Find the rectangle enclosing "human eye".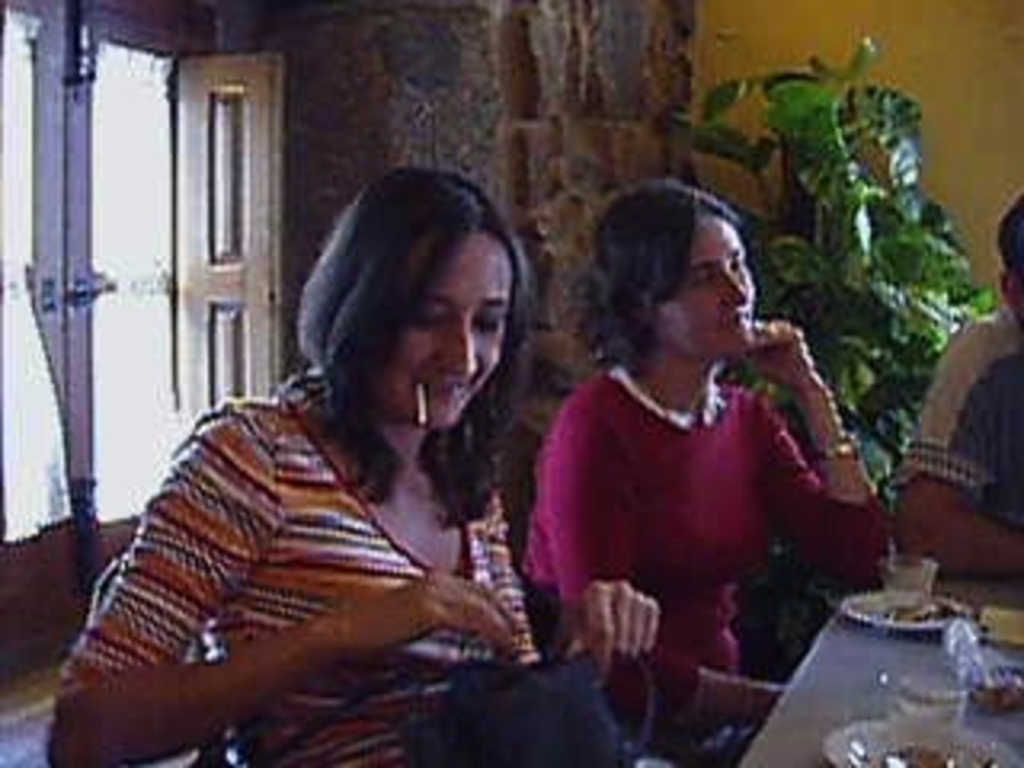
400, 304, 448, 333.
